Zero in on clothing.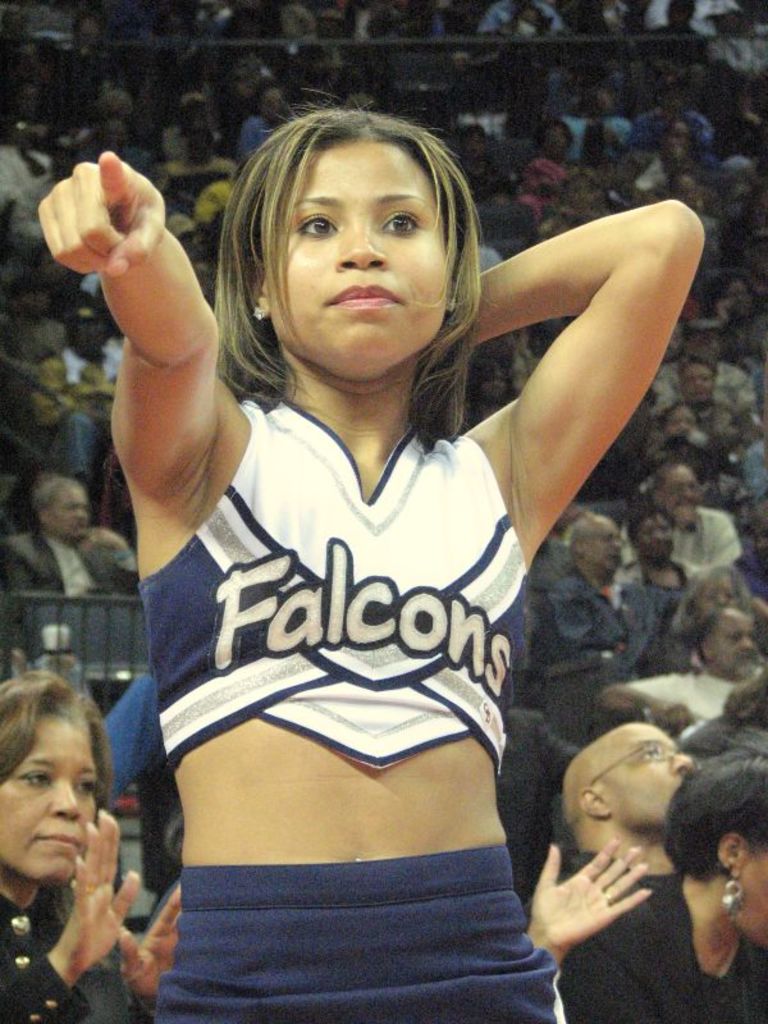
Zeroed in: Rect(0, 893, 155, 1023).
